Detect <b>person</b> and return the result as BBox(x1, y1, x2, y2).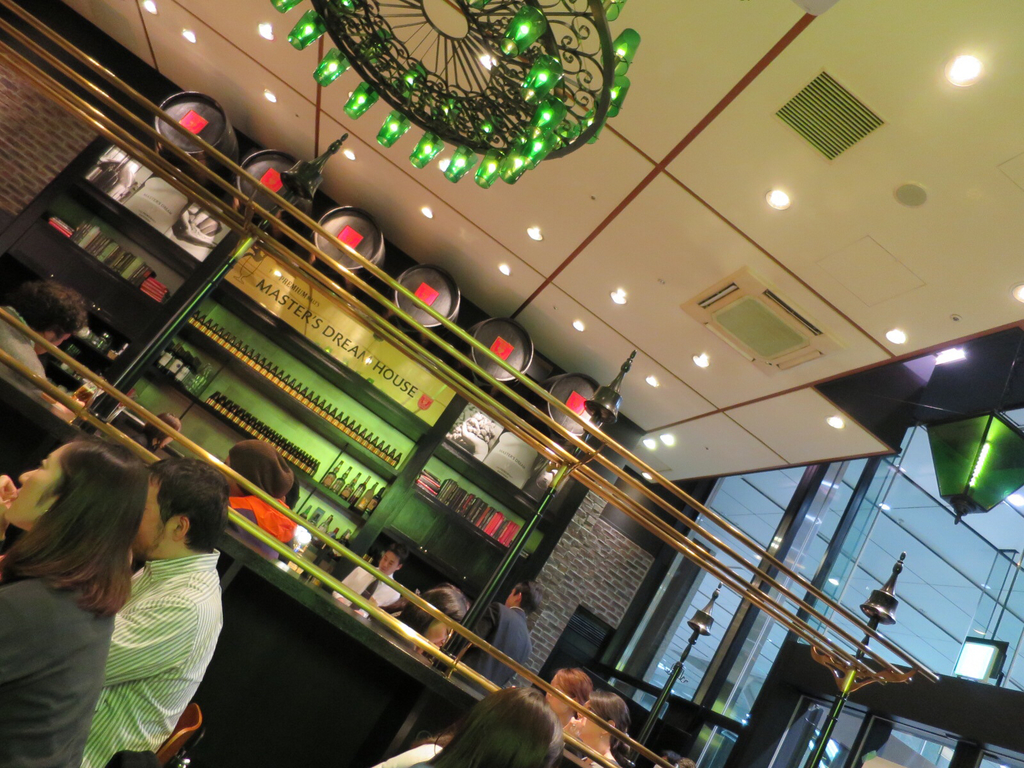
BBox(389, 591, 477, 657).
